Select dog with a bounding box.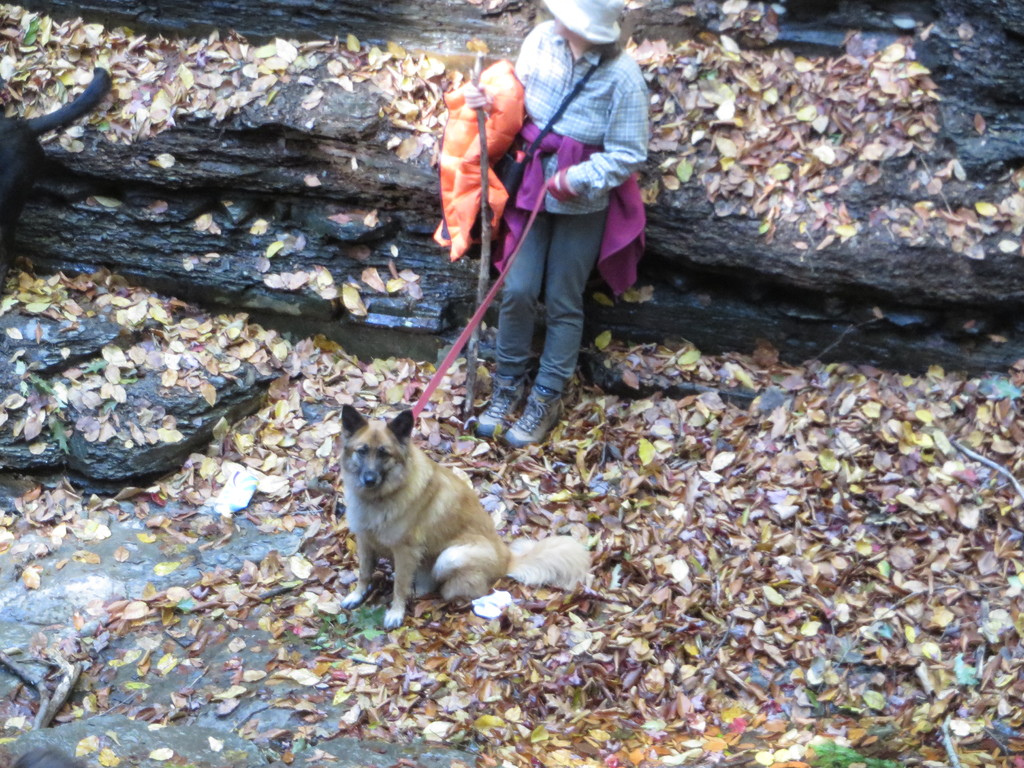
select_region(332, 404, 587, 625).
